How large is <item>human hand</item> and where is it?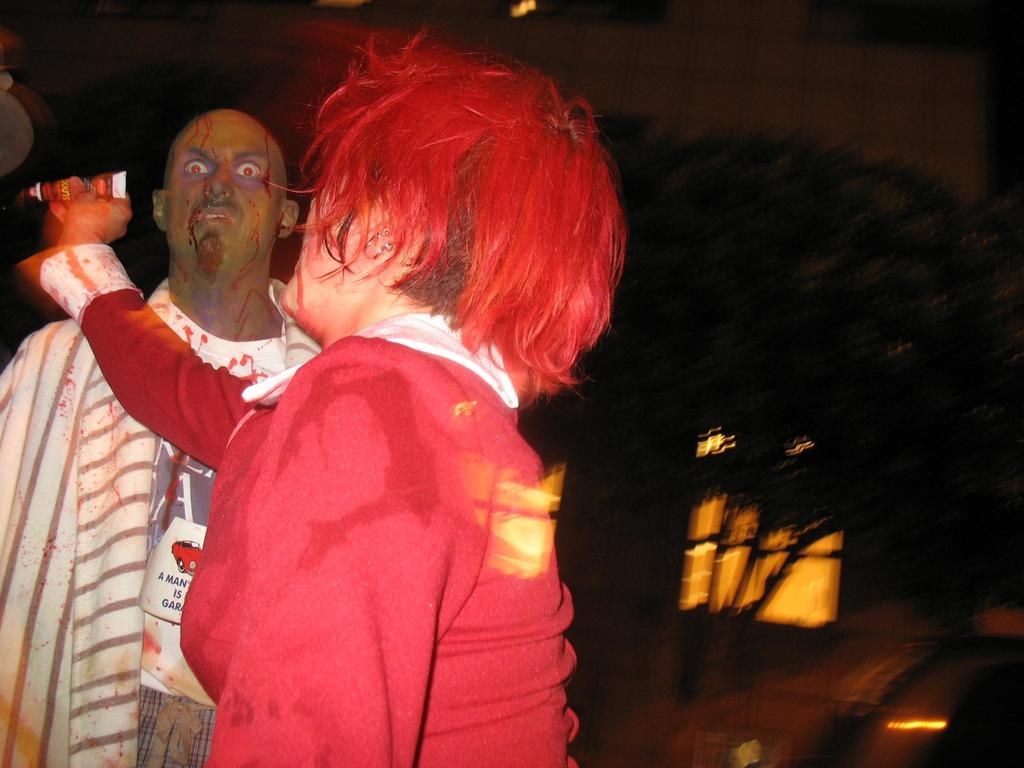
Bounding box: locate(24, 164, 115, 269).
